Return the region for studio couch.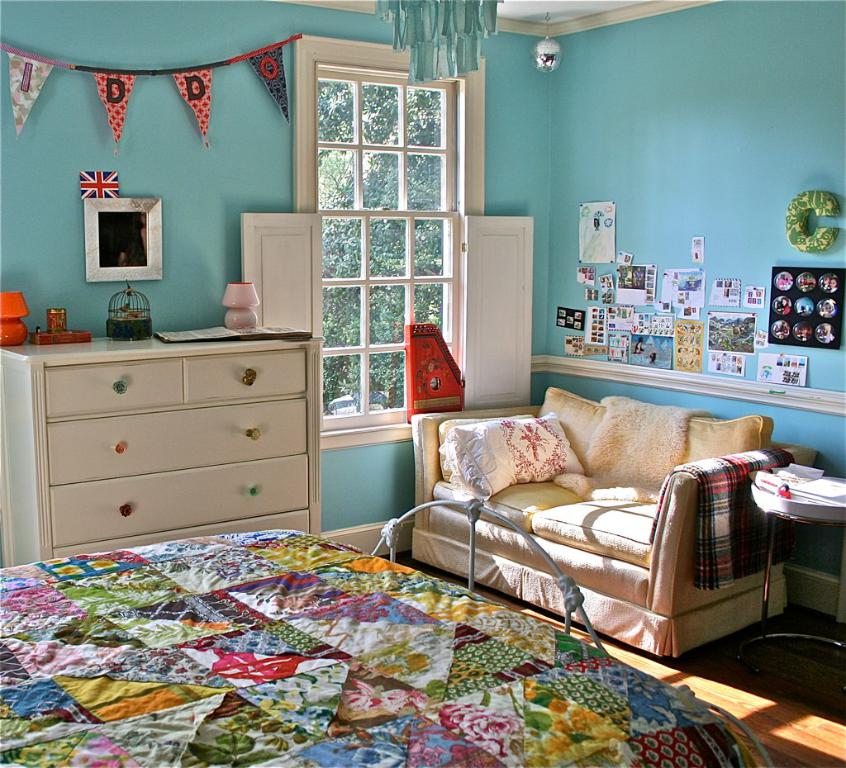
BBox(404, 382, 798, 671).
